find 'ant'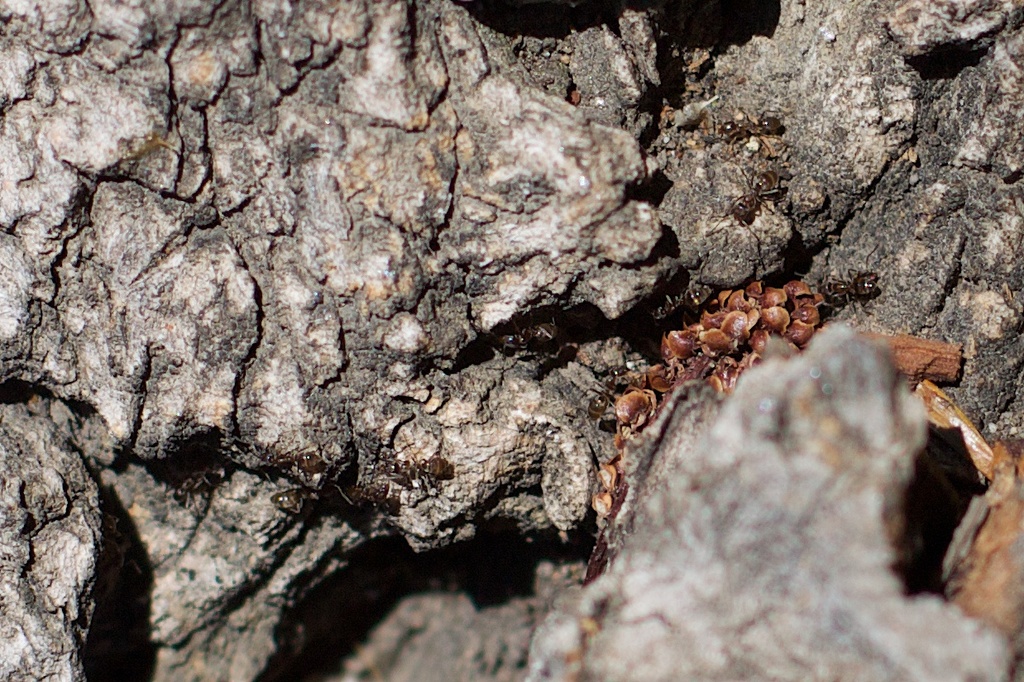
left=706, top=169, right=787, bottom=236
